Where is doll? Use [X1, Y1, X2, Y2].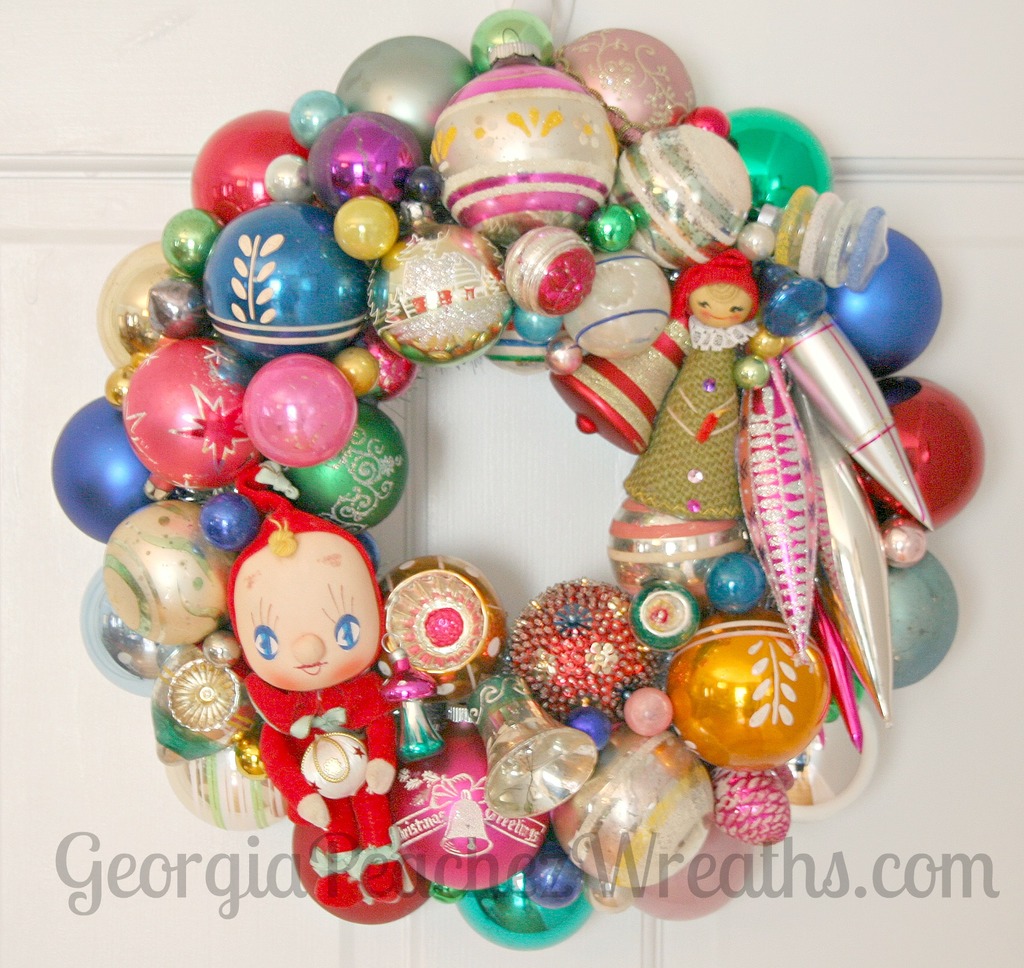
[627, 254, 741, 527].
